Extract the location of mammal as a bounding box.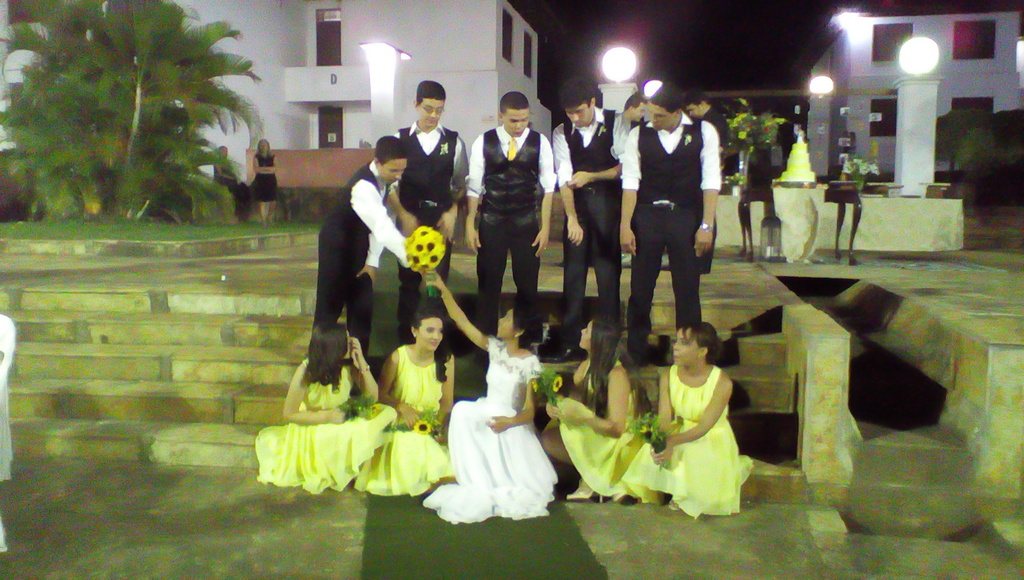
<bbox>686, 89, 726, 135</bbox>.
